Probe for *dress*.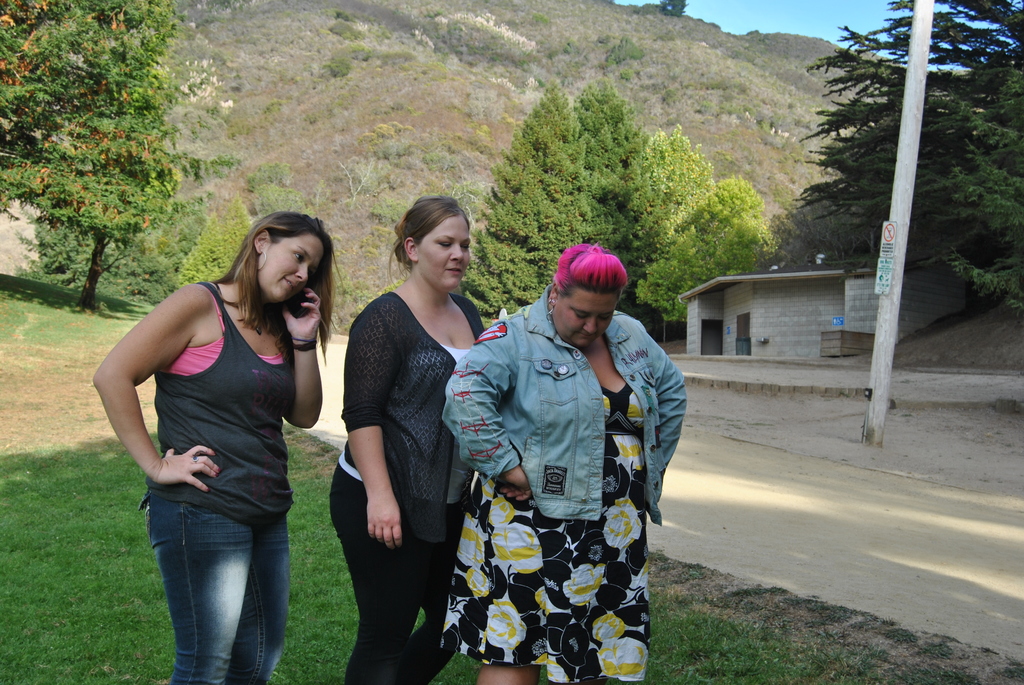
Probe result: [x1=438, y1=384, x2=660, y2=684].
